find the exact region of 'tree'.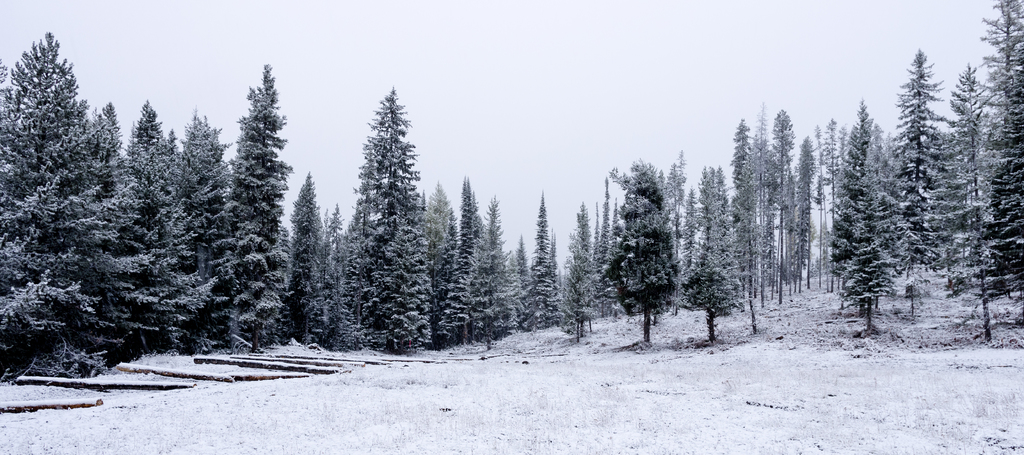
Exact region: rect(332, 74, 431, 347).
